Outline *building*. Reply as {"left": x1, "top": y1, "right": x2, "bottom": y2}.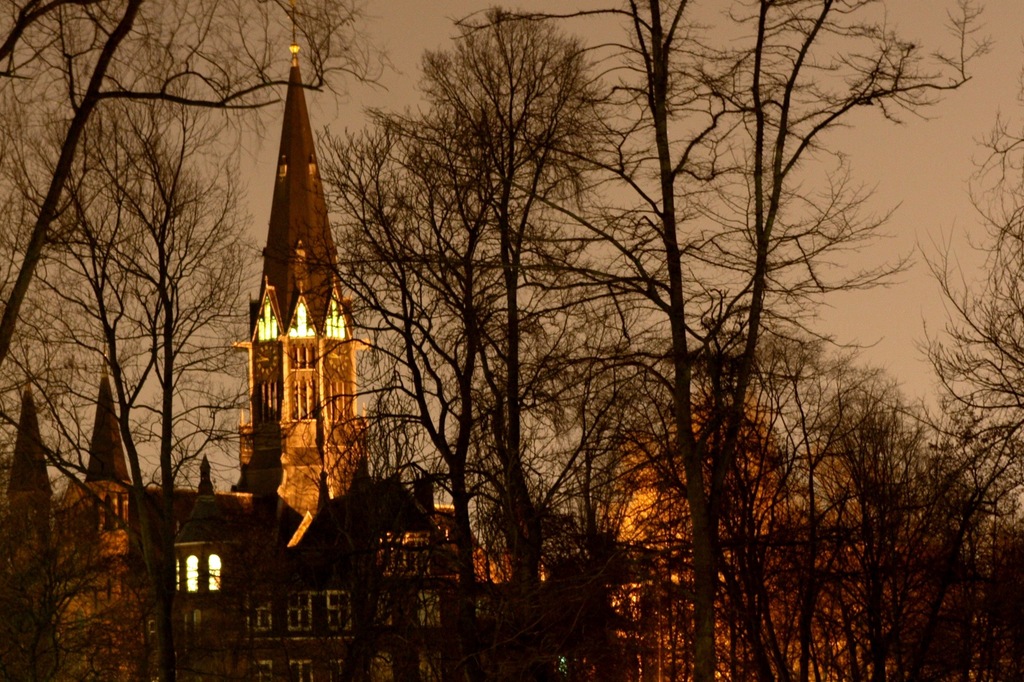
{"left": 0, "top": 12, "right": 523, "bottom": 681}.
